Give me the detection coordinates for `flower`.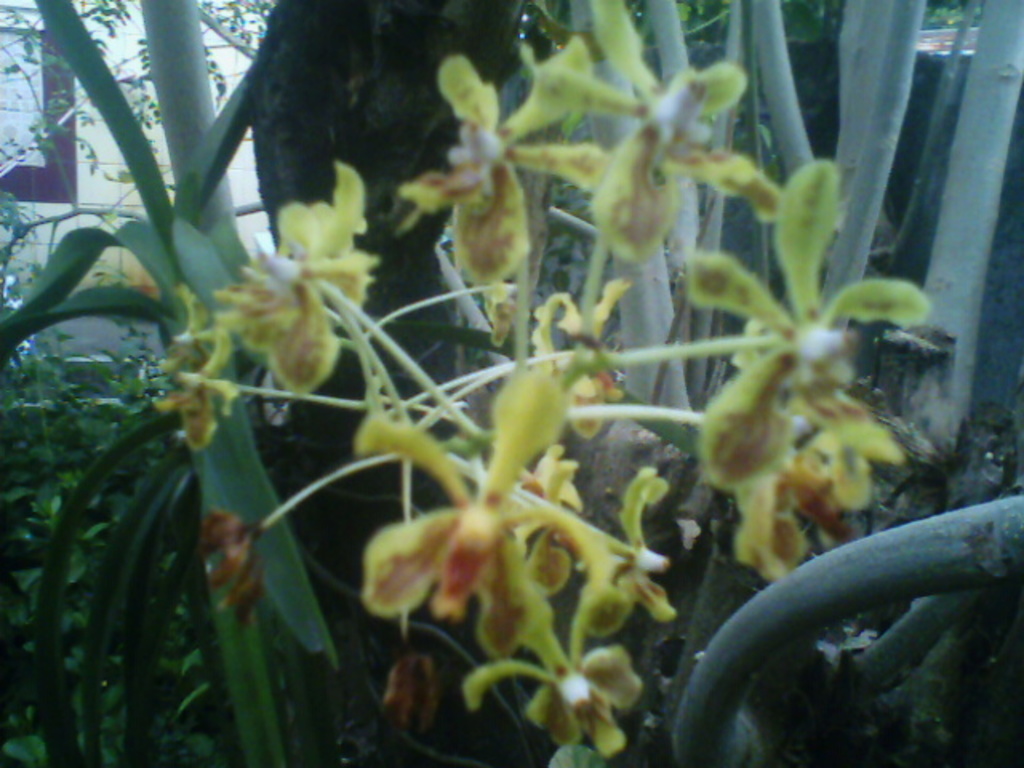
(left=350, top=365, right=634, bottom=627).
